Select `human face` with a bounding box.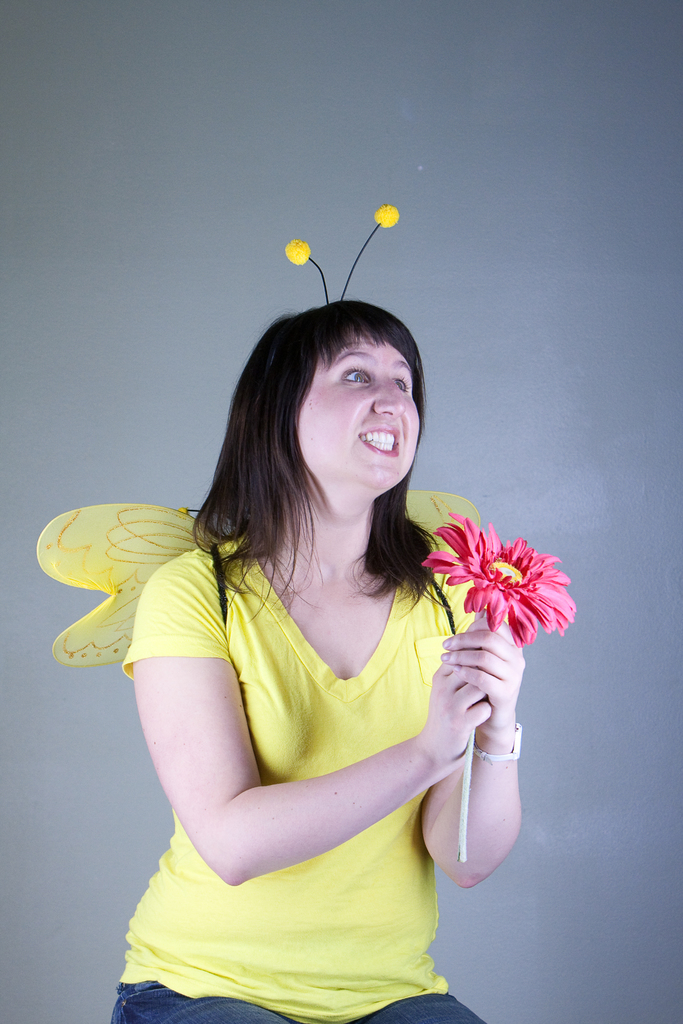
crop(295, 331, 420, 497).
